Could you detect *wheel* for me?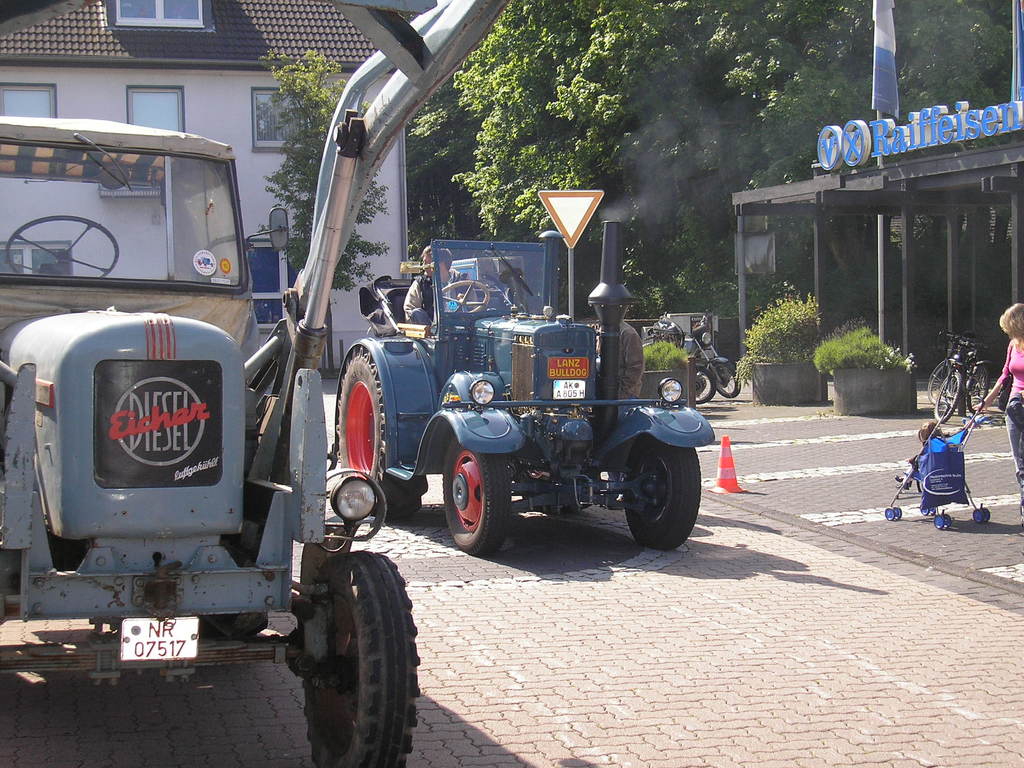
Detection result: box=[970, 365, 991, 412].
